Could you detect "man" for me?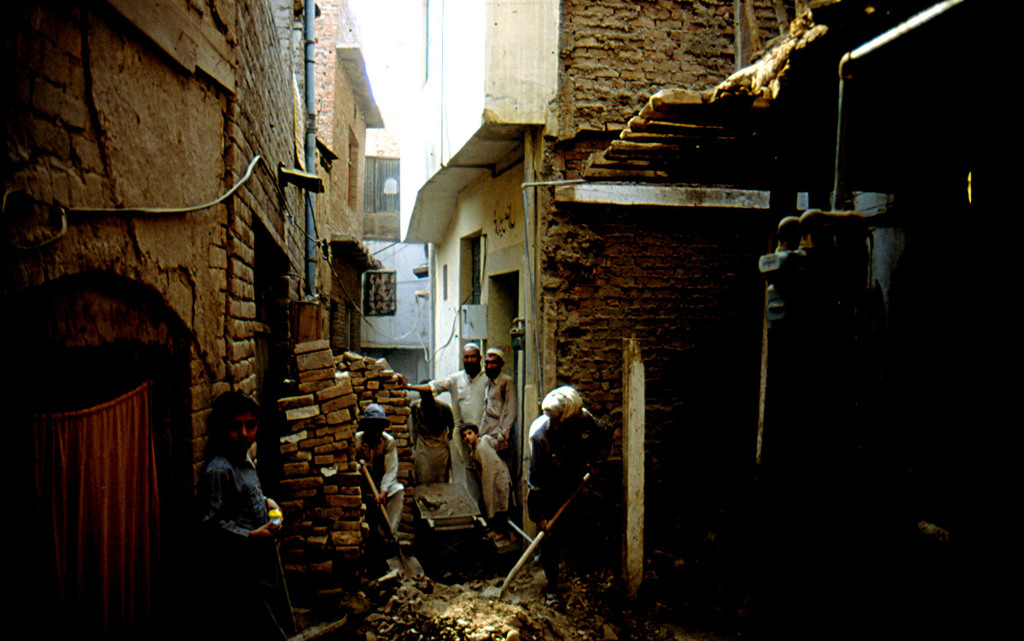
Detection result: [476,347,514,460].
